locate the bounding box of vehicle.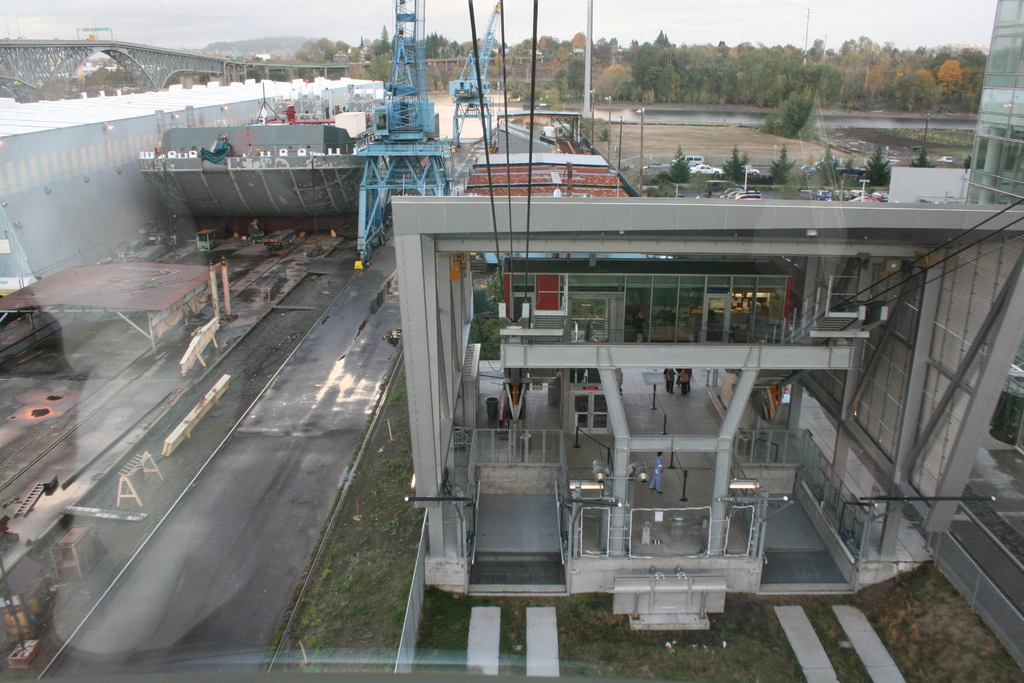
Bounding box: <bbox>689, 163, 723, 174</bbox>.
